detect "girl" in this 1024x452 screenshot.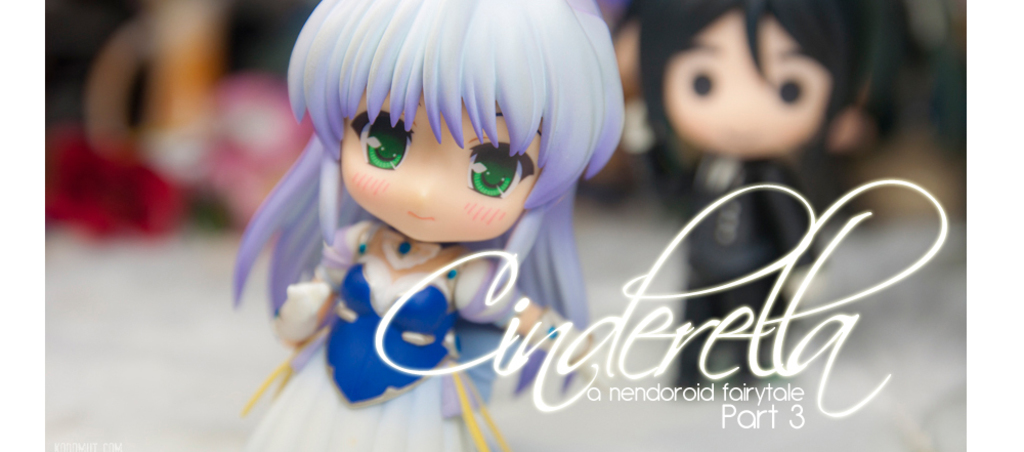
Detection: box(228, 3, 624, 451).
